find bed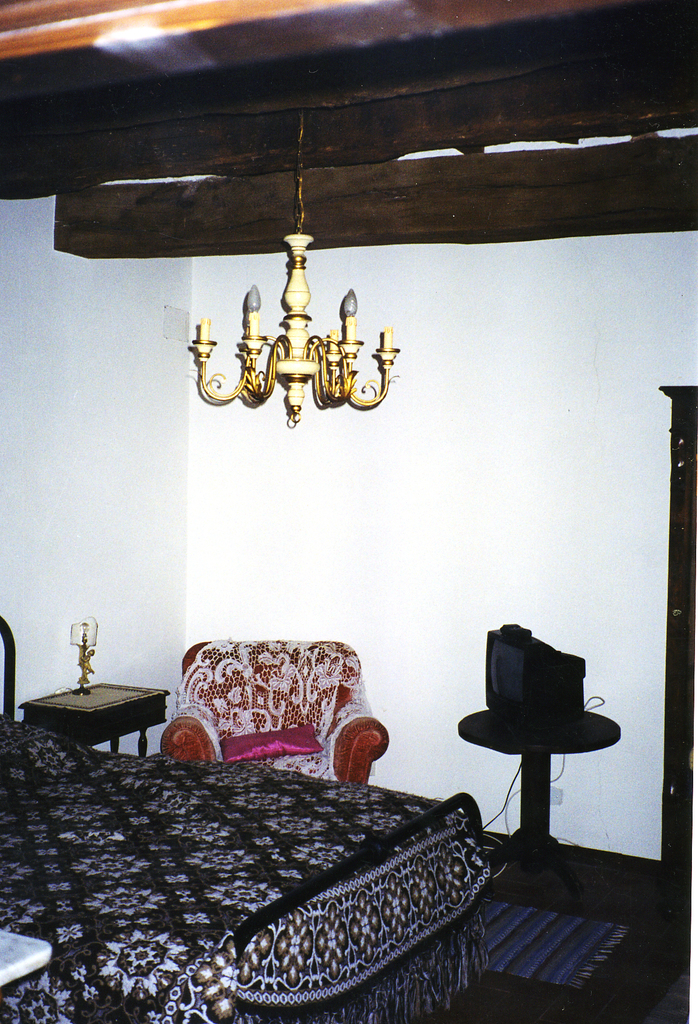
[0, 611, 492, 1023]
